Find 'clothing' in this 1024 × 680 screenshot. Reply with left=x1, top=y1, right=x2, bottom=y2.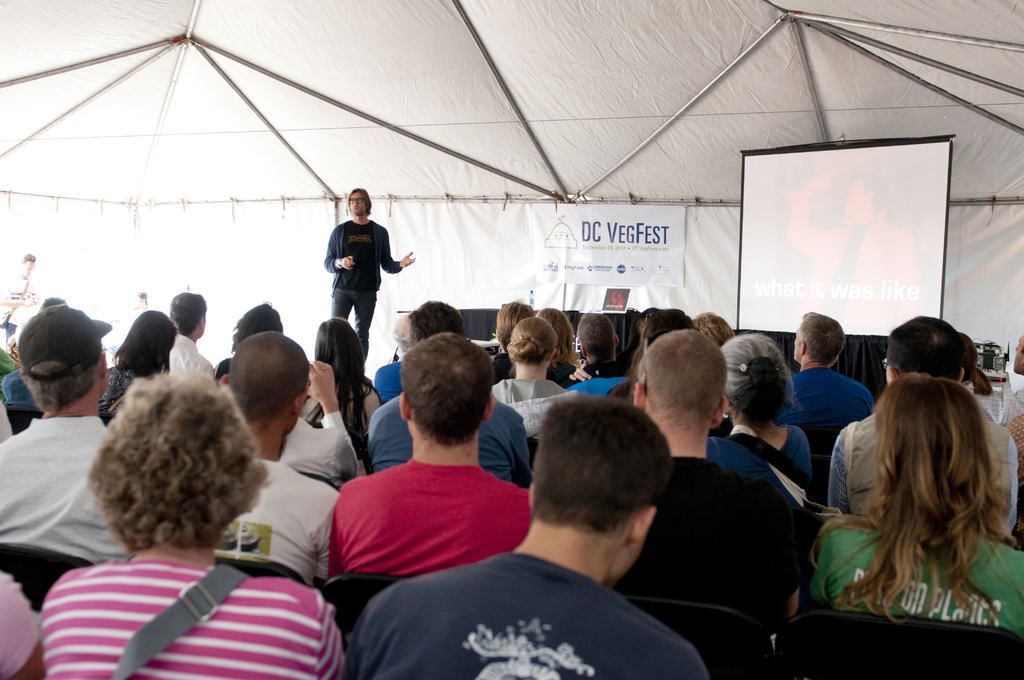
left=101, top=369, right=134, bottom=435.
